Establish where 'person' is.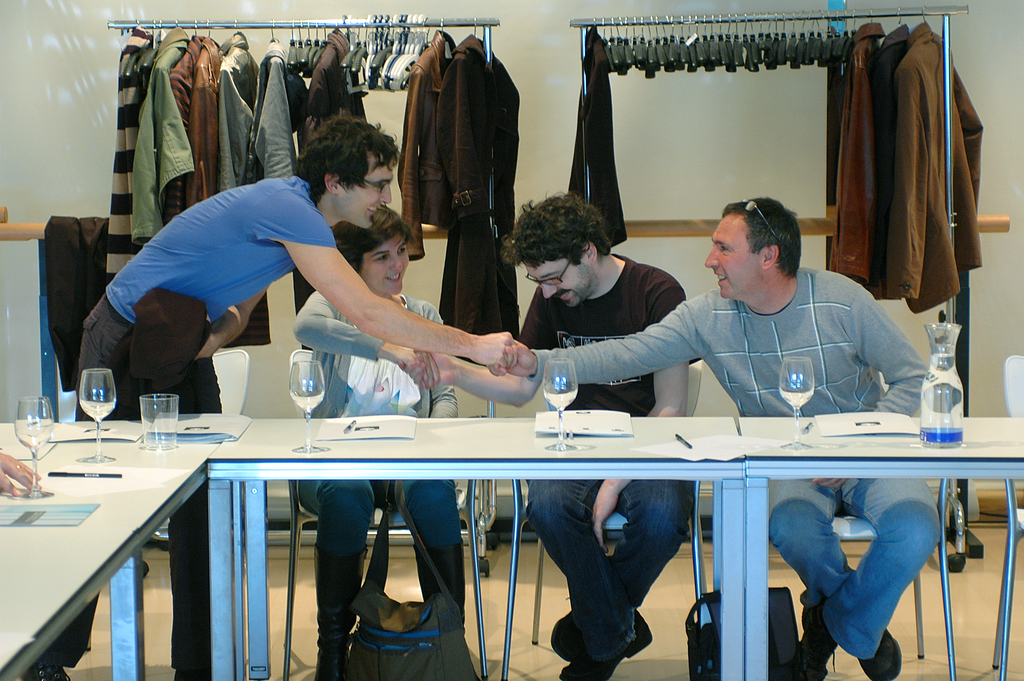
Established at 490 197 947 680.
